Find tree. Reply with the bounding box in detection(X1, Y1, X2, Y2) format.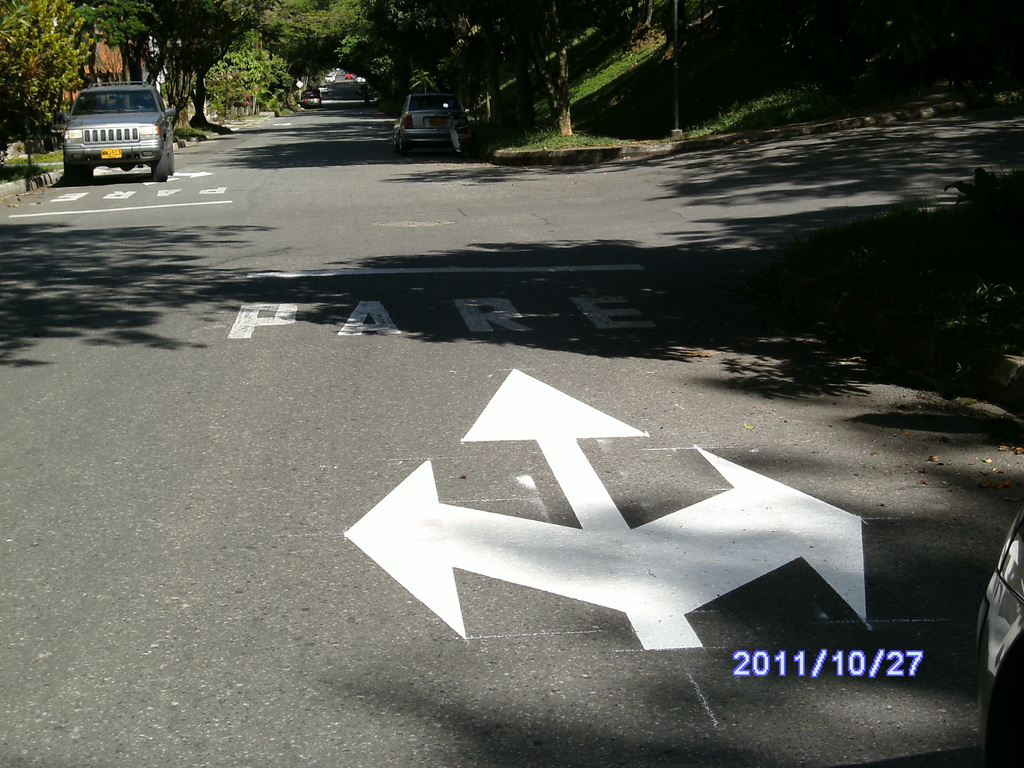
detection(0, 0, 88, 168).
